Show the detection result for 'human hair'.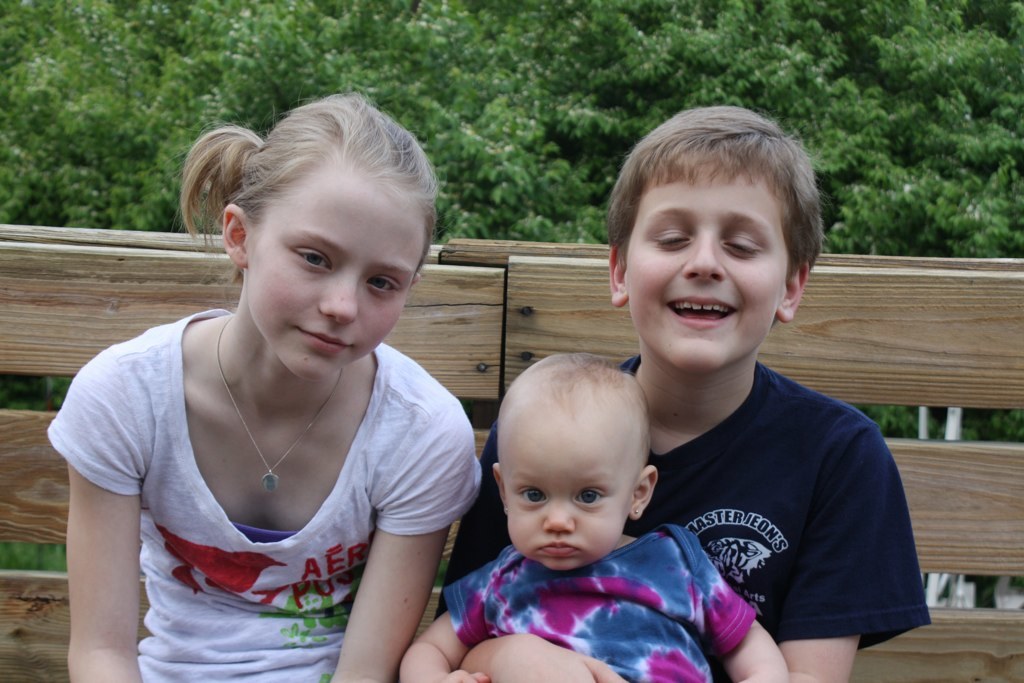
left=604, top=102, right=823, bottom=319.
